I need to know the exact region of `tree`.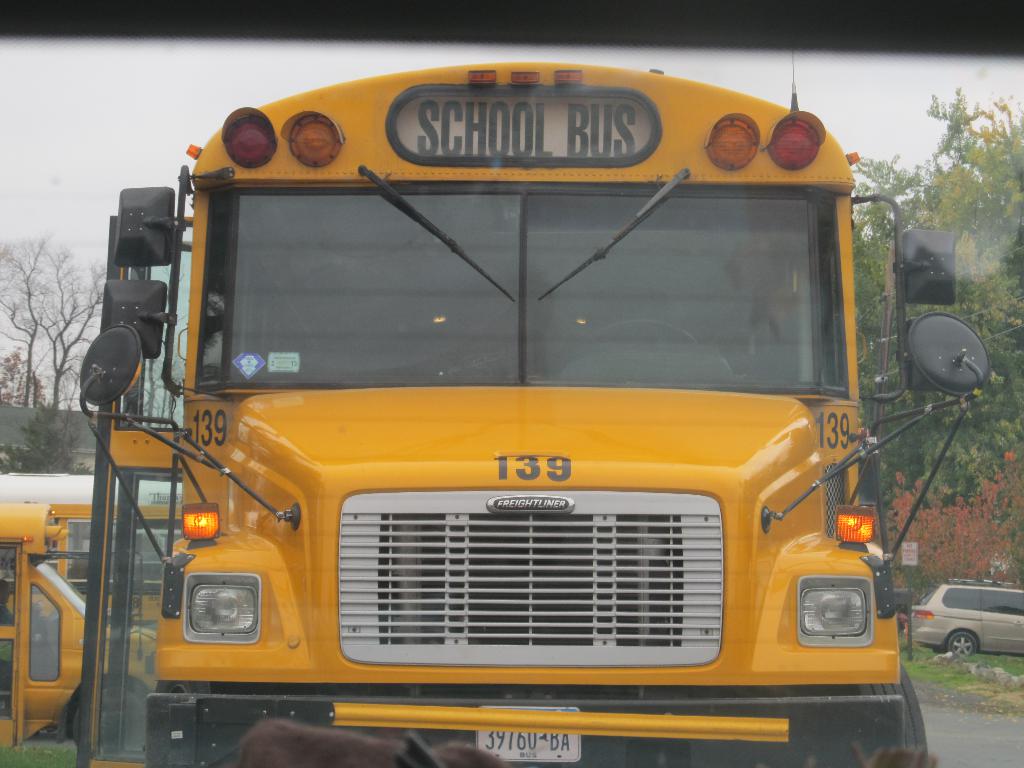
Region: [0, 226, 154, 480].
